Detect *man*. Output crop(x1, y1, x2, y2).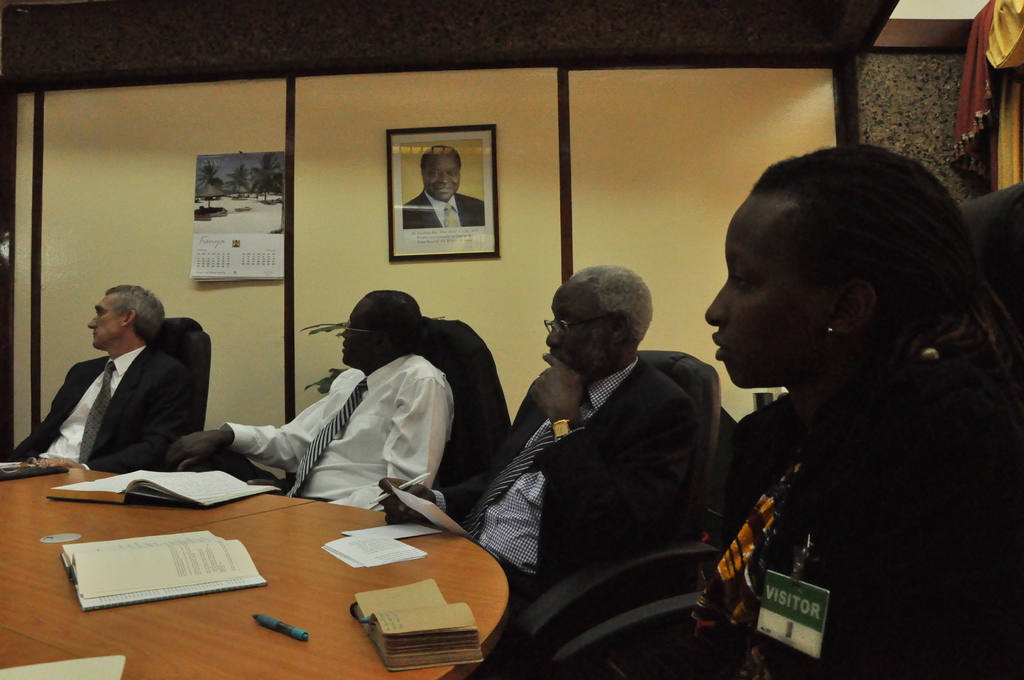
crop(378, 267, 696, 676).
